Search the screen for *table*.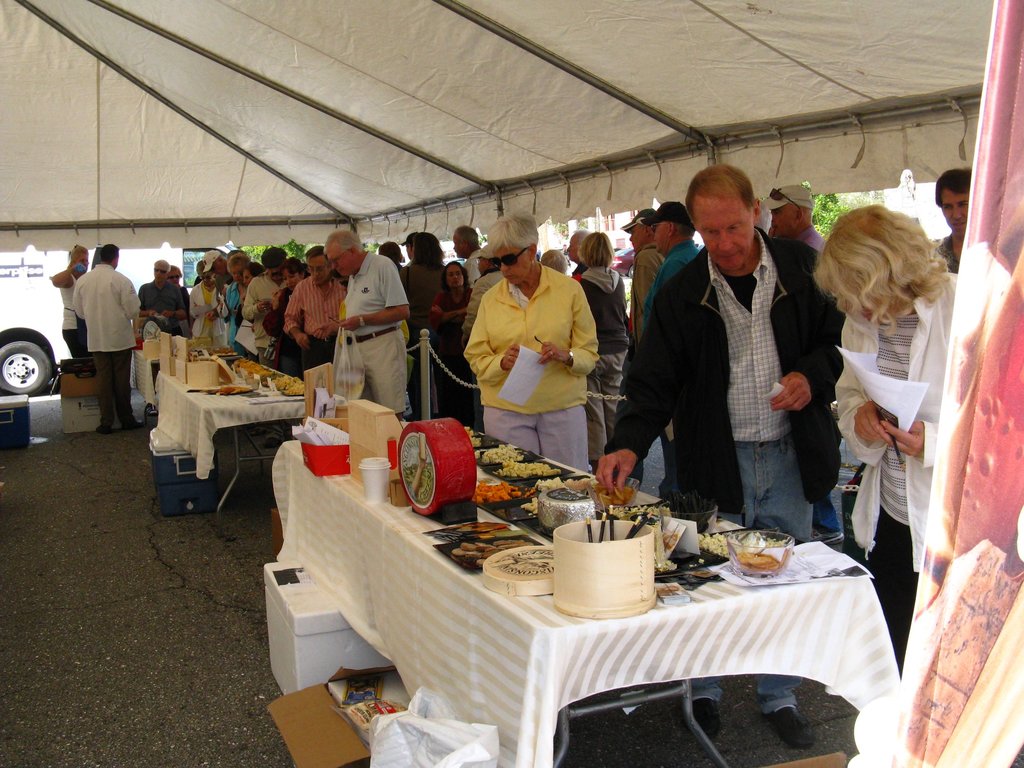
Found at {"x1": 263, "y1": 410, "x2": 904, "y2": 766}.
